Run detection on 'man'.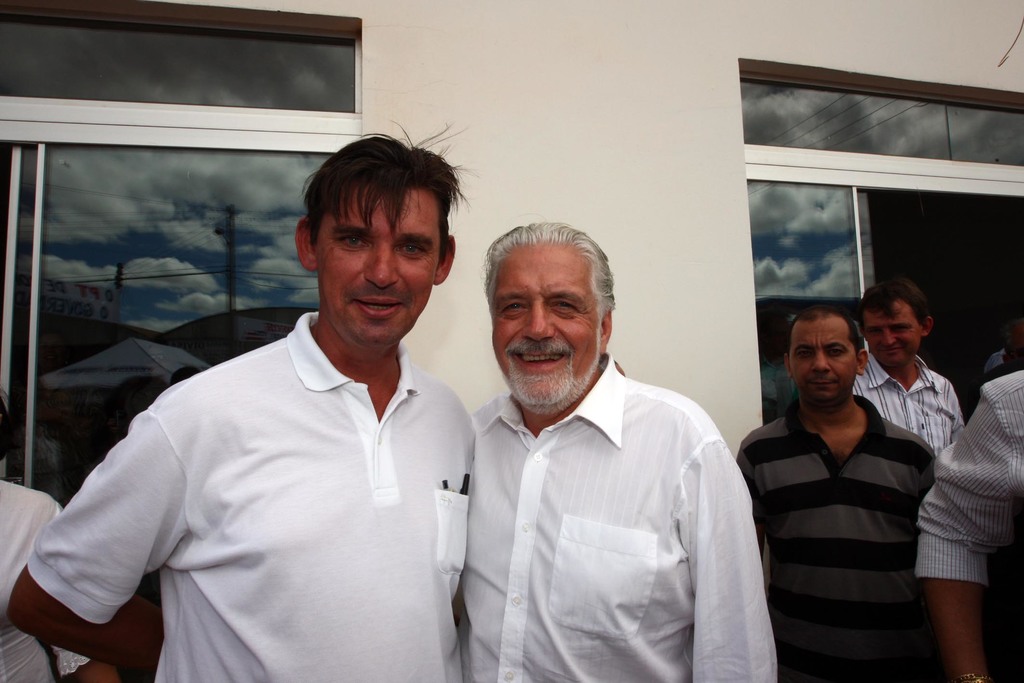
Result: [left=849, top=271, right=960, bottom=447].
